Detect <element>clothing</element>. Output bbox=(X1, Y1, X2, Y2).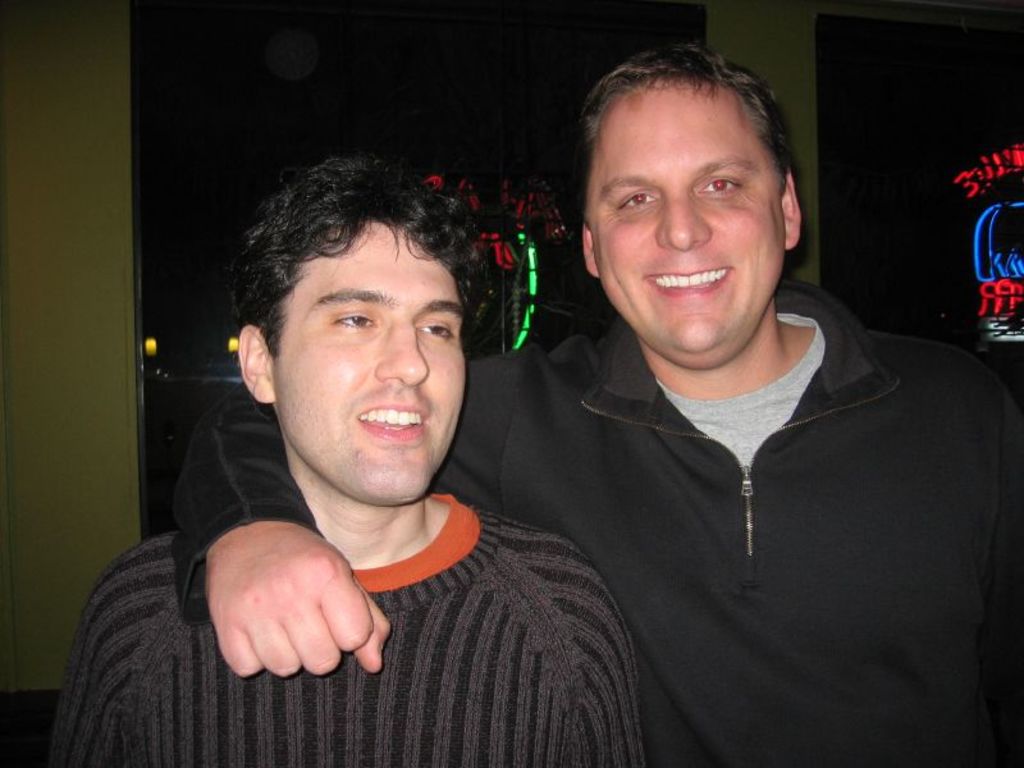
bbox=(46, 489, 648, 765).
